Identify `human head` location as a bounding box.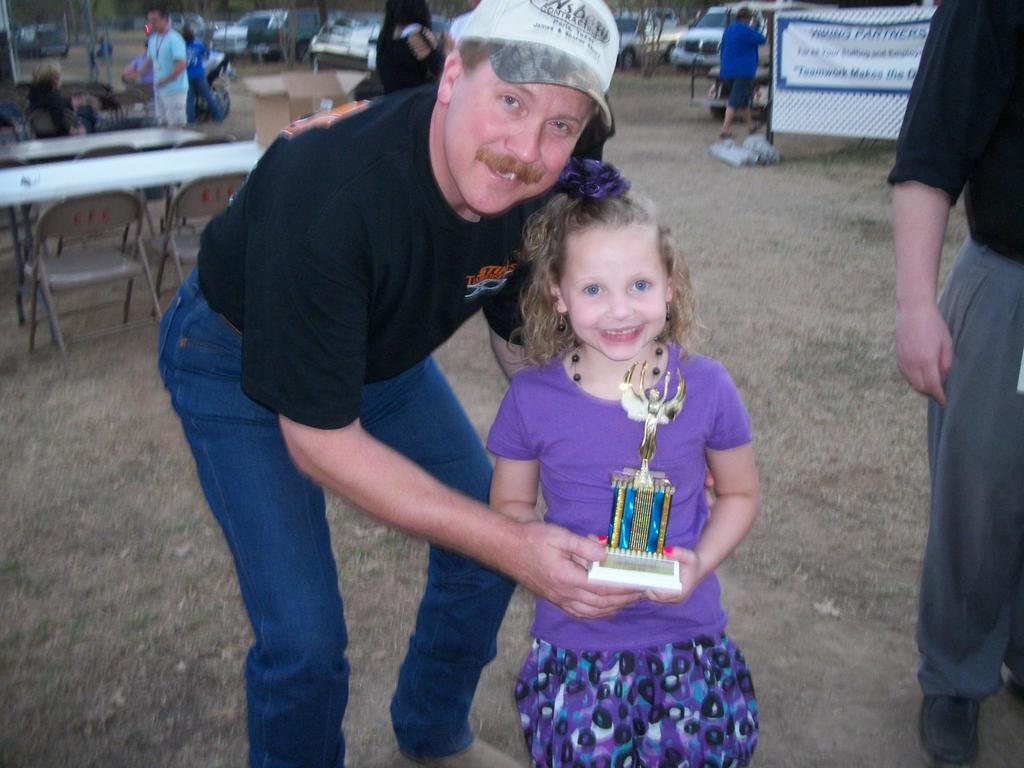
(413,15,623,206).
